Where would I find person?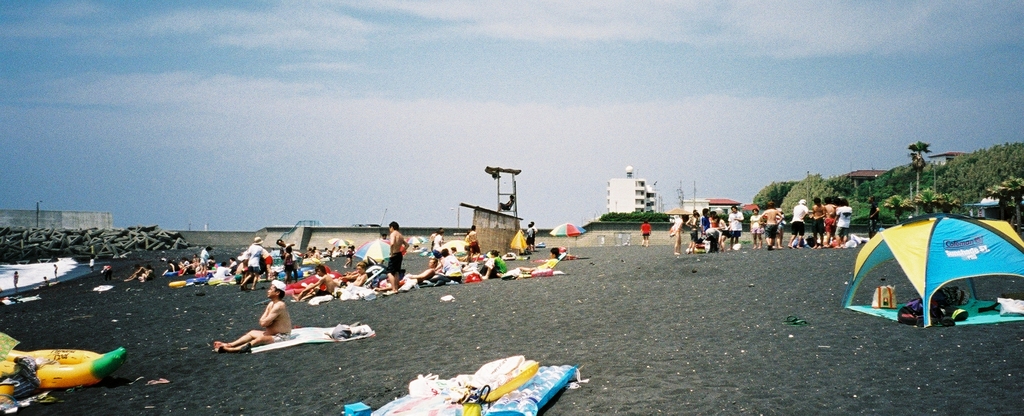
At x1=388 y1=220 x2=410 y2=290.
